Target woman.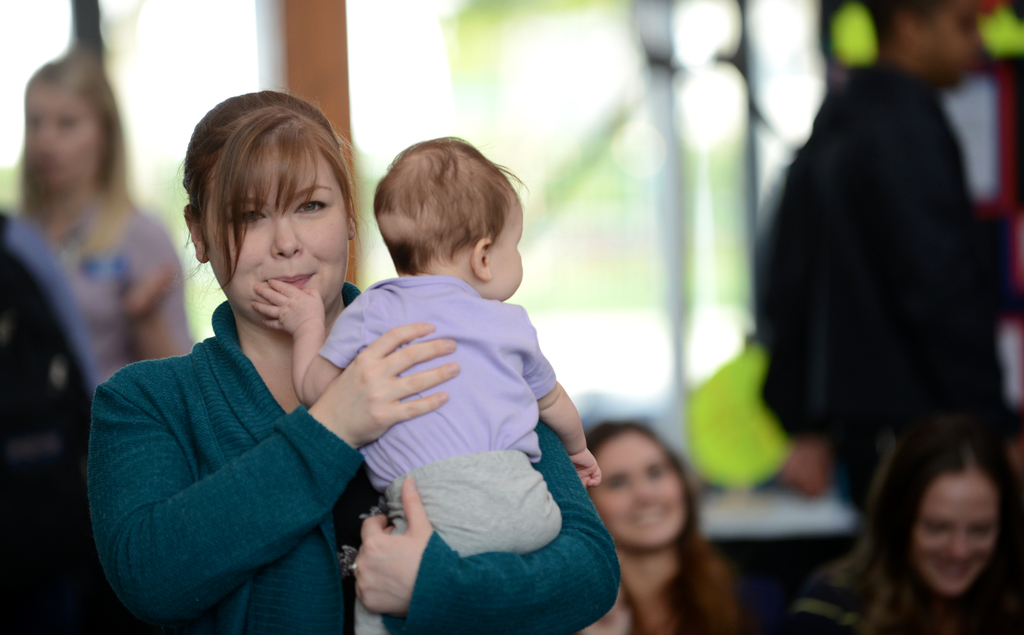
Target region: left=90, top=90, right=623, bottom=634.
